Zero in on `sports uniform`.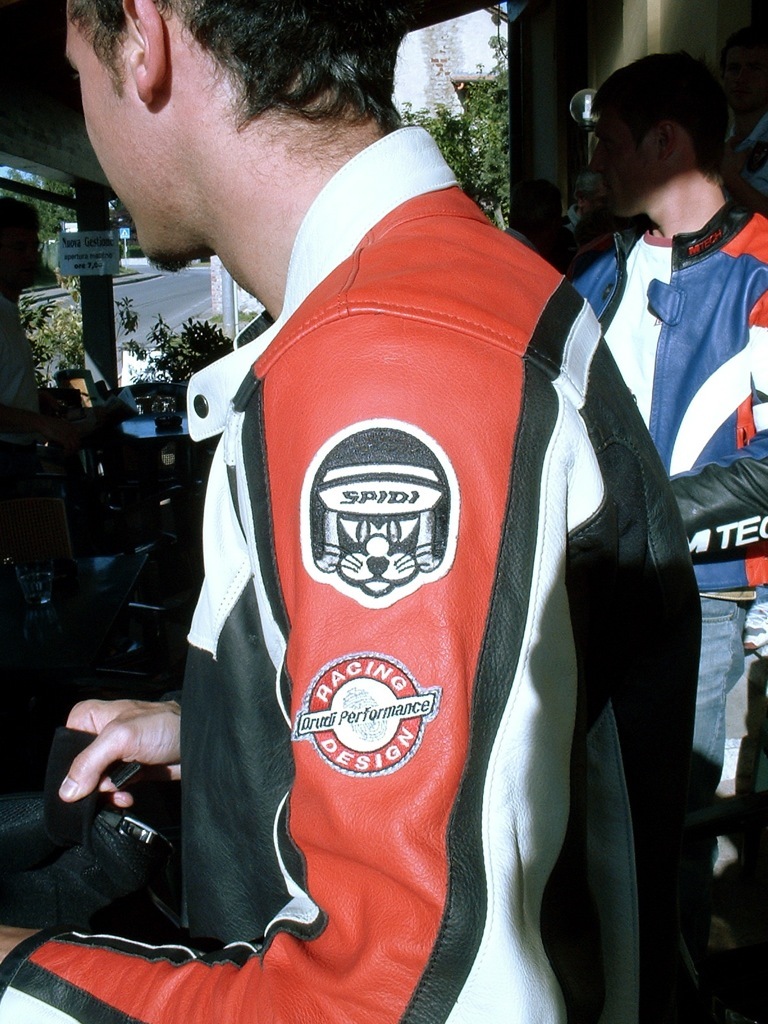
Zeroed in: detection(573, 177, 767, 845).
